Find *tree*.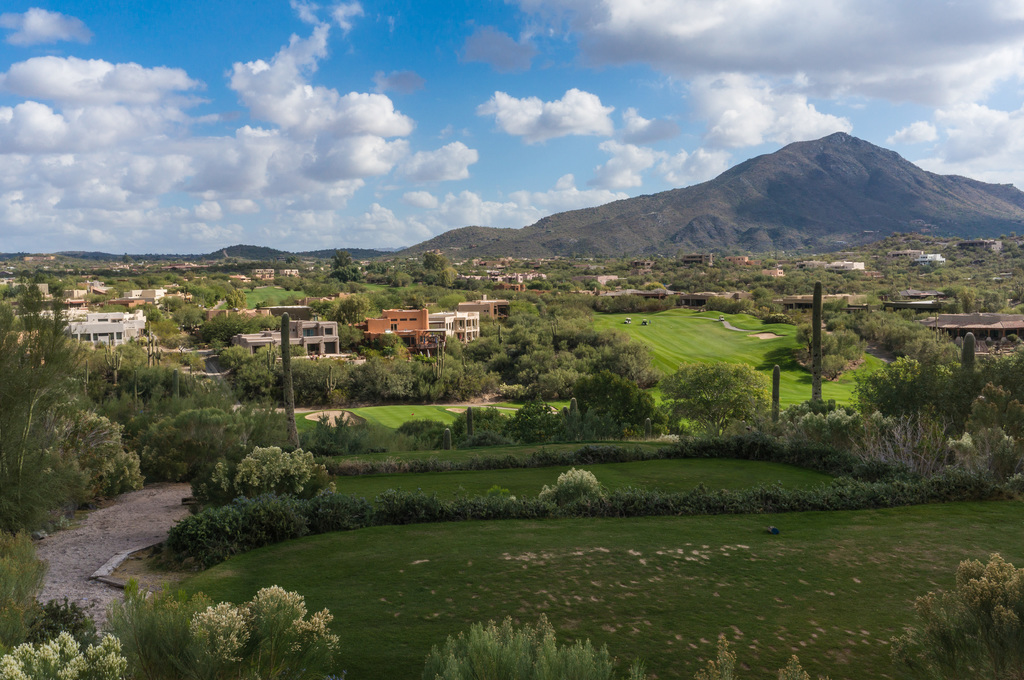
426,606,637,679.
